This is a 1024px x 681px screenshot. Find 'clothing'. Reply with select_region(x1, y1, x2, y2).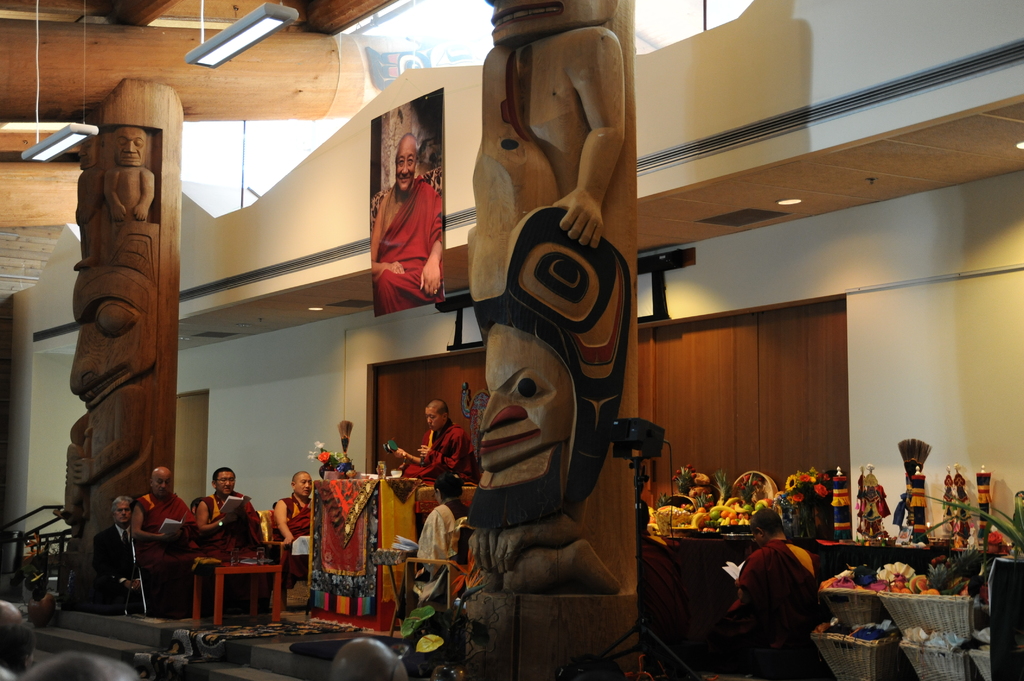
select_region(271, 492, 312, 591).
